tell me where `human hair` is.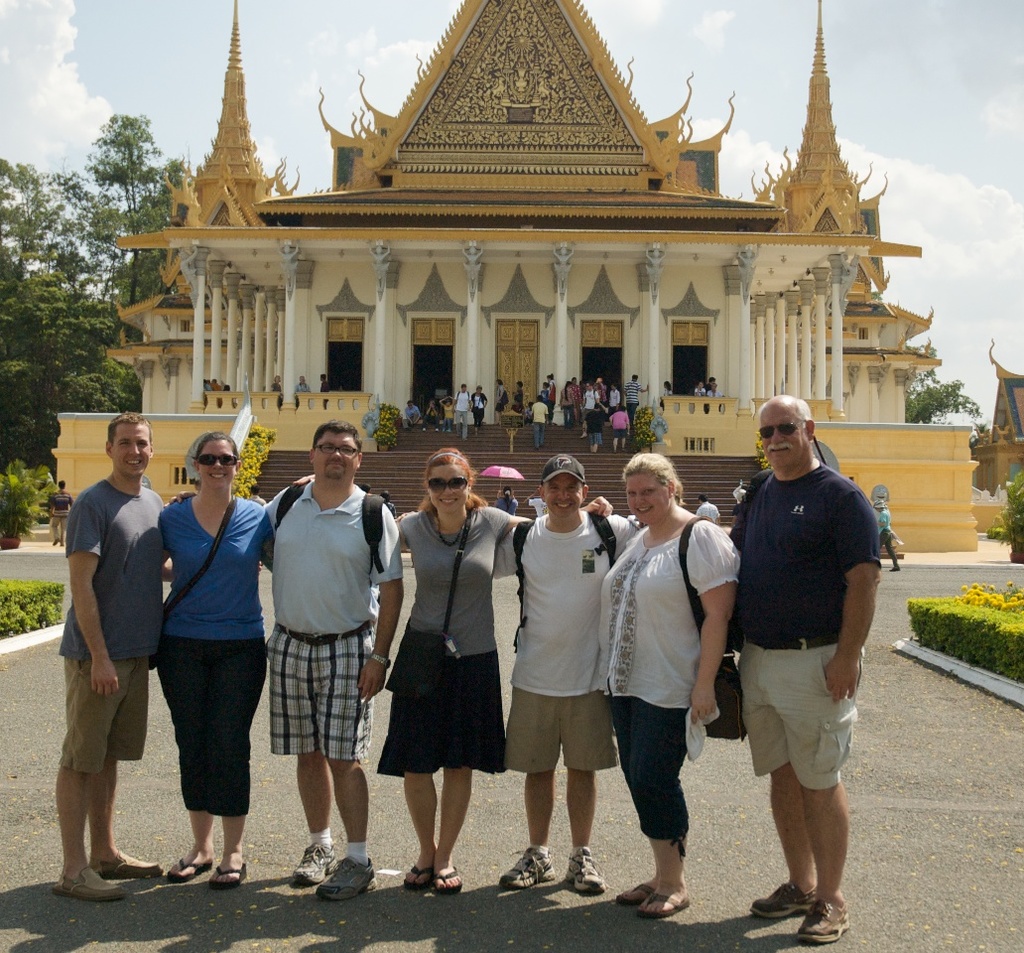
`human hair` is at 320 371 326 378.
